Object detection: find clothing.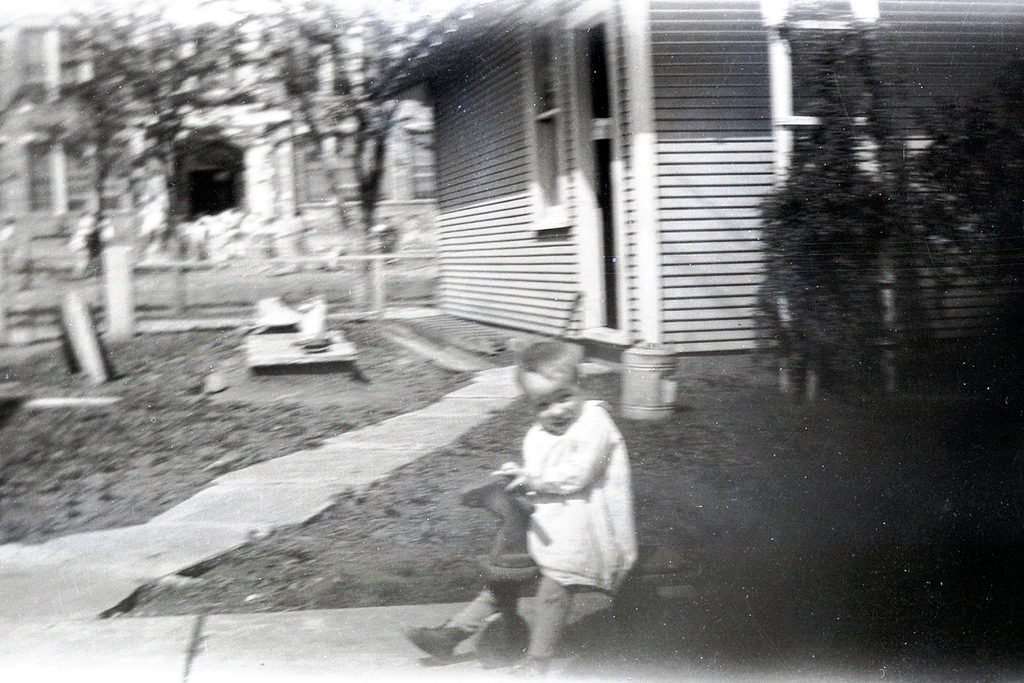
[left=495, top=391, right=639, bottom=616].
